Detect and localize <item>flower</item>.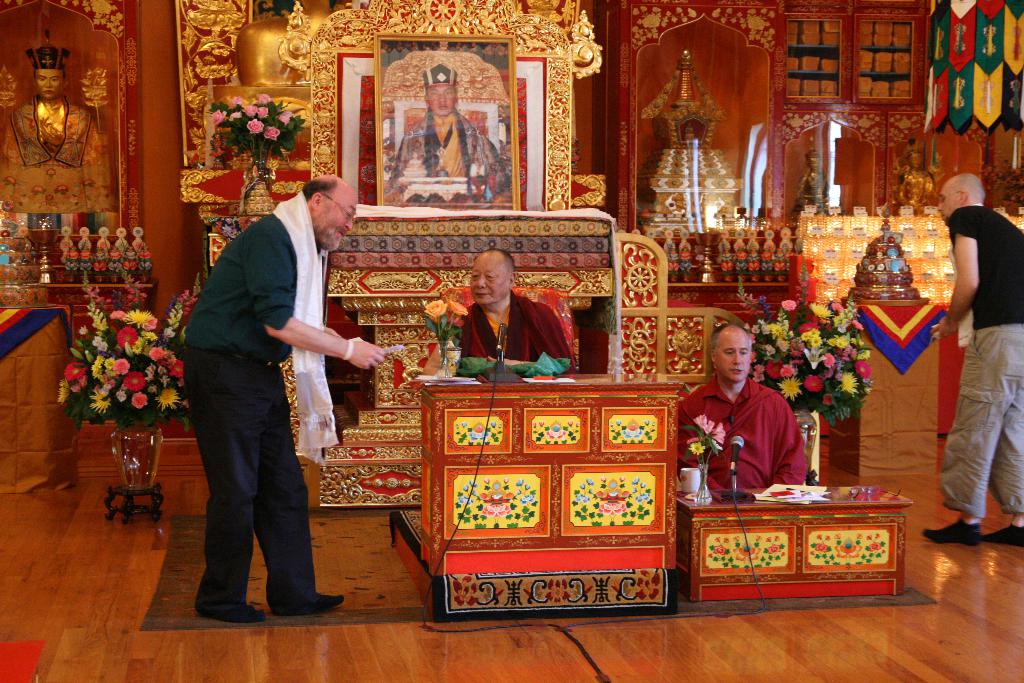
Localized at 850/359/870/381.
